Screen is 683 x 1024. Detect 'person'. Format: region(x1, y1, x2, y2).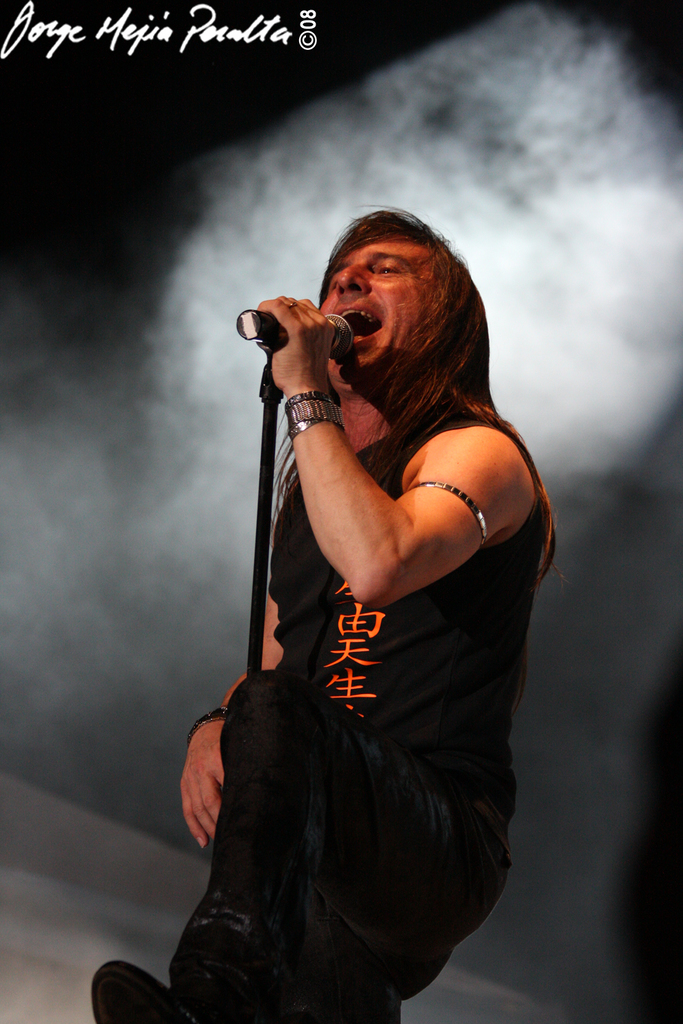
region(118, 207, 544, 1023).
